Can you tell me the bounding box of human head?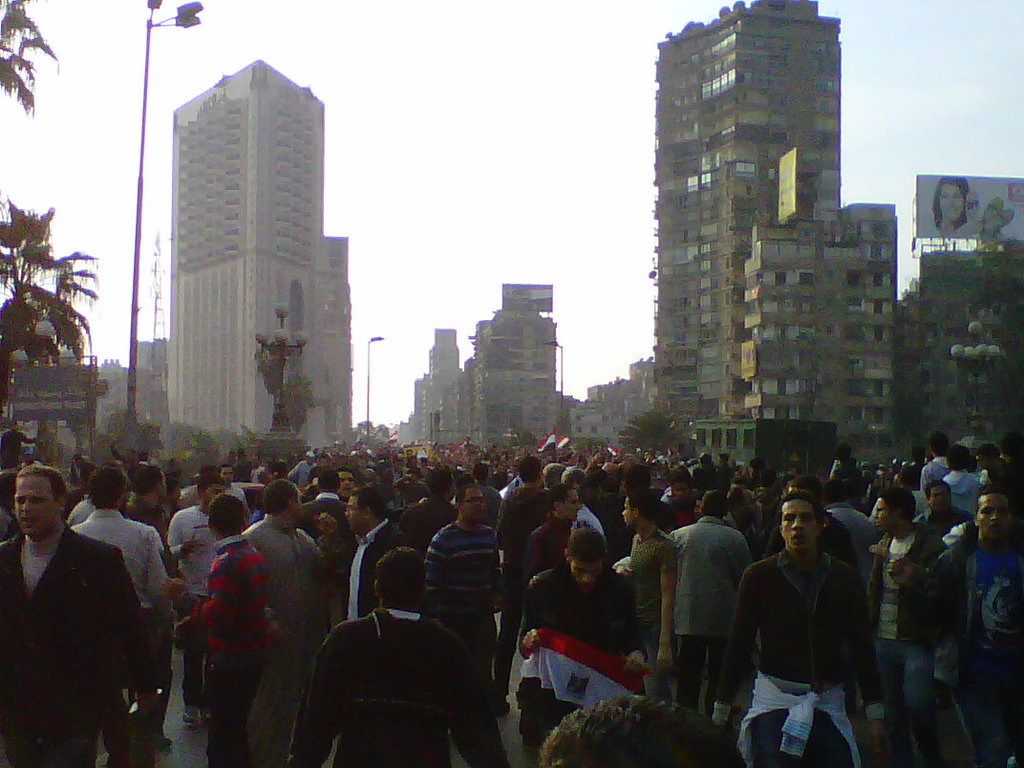
{"left": 775, "top": 493, "right": 844, "bottom": 582}.
